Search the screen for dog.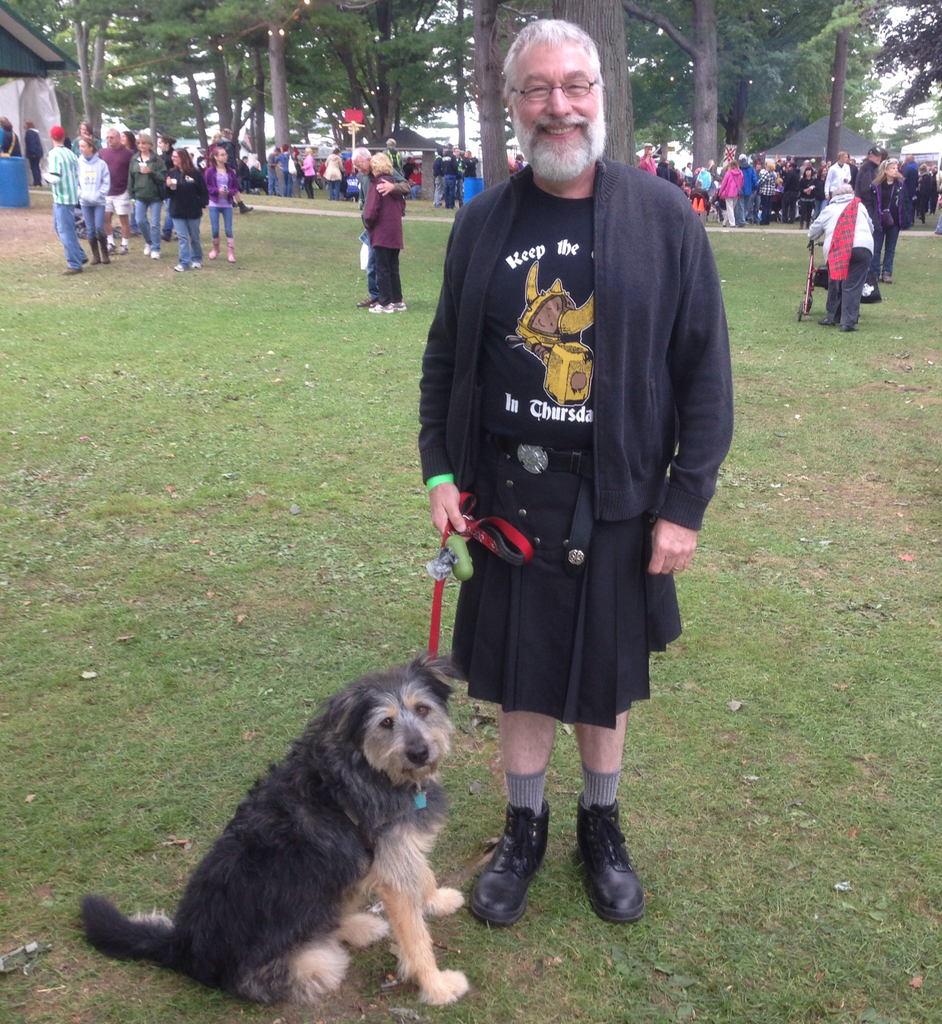
Found at (x1=814, y1=264, x2=881, y2=305).
